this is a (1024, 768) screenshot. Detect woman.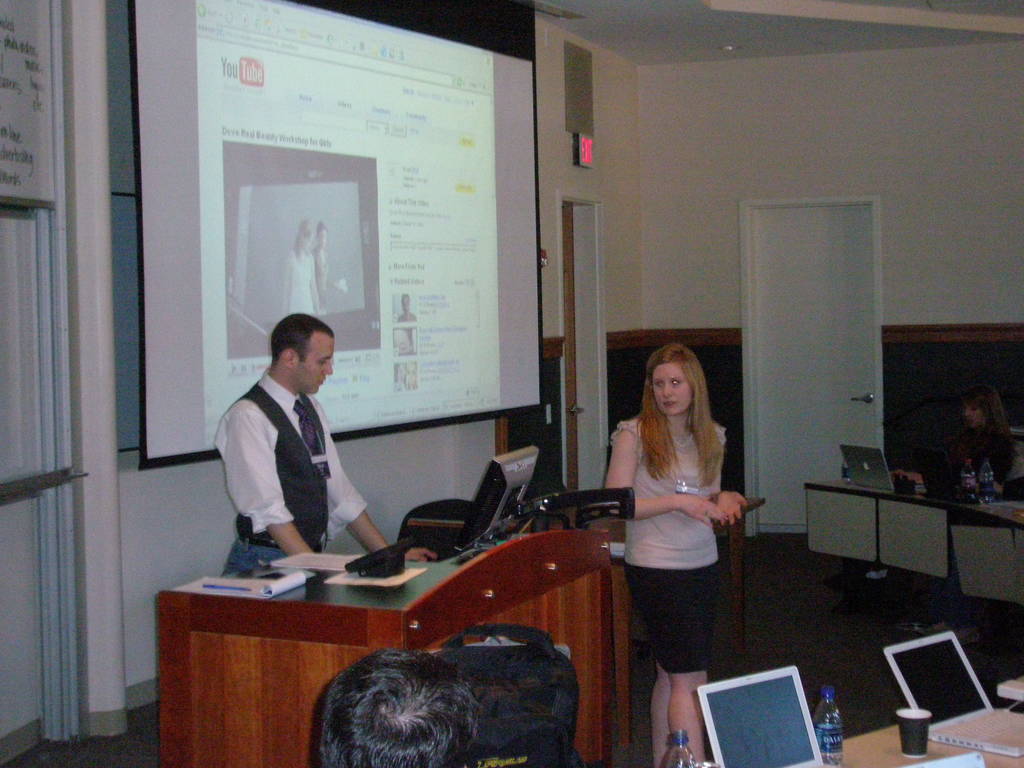
[601,337,760,743].
